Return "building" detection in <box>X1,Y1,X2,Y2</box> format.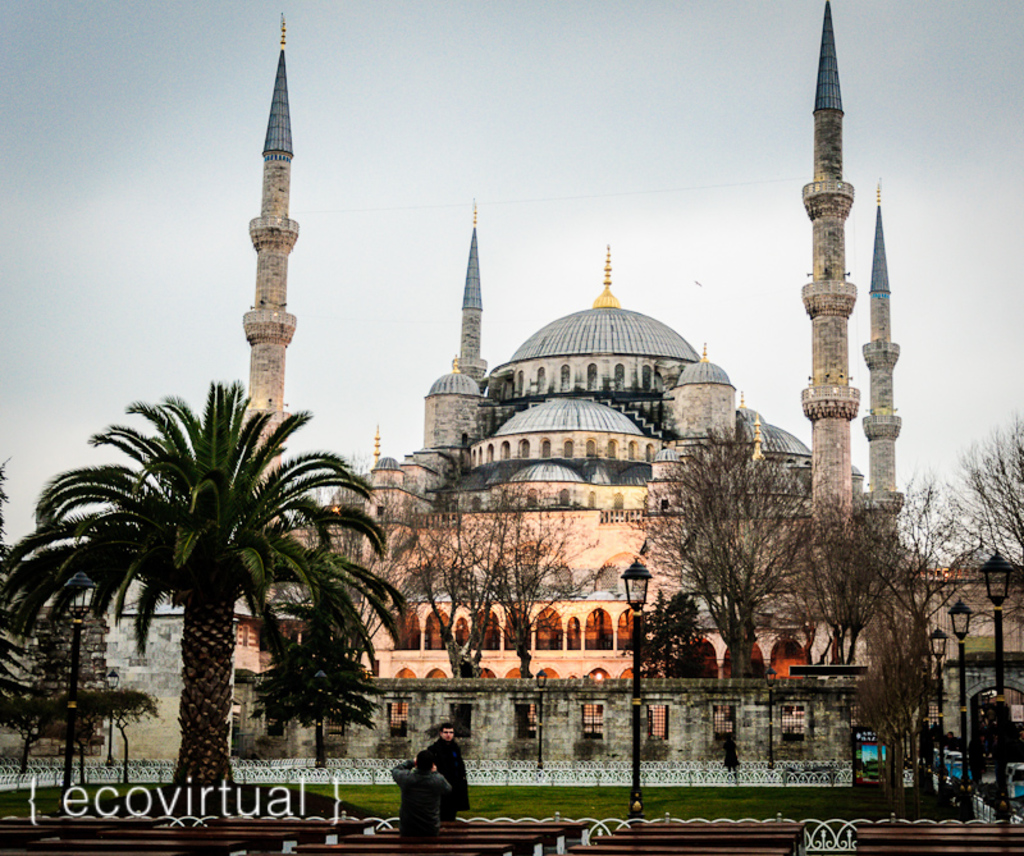
<box>221,200,951,766</box>.
